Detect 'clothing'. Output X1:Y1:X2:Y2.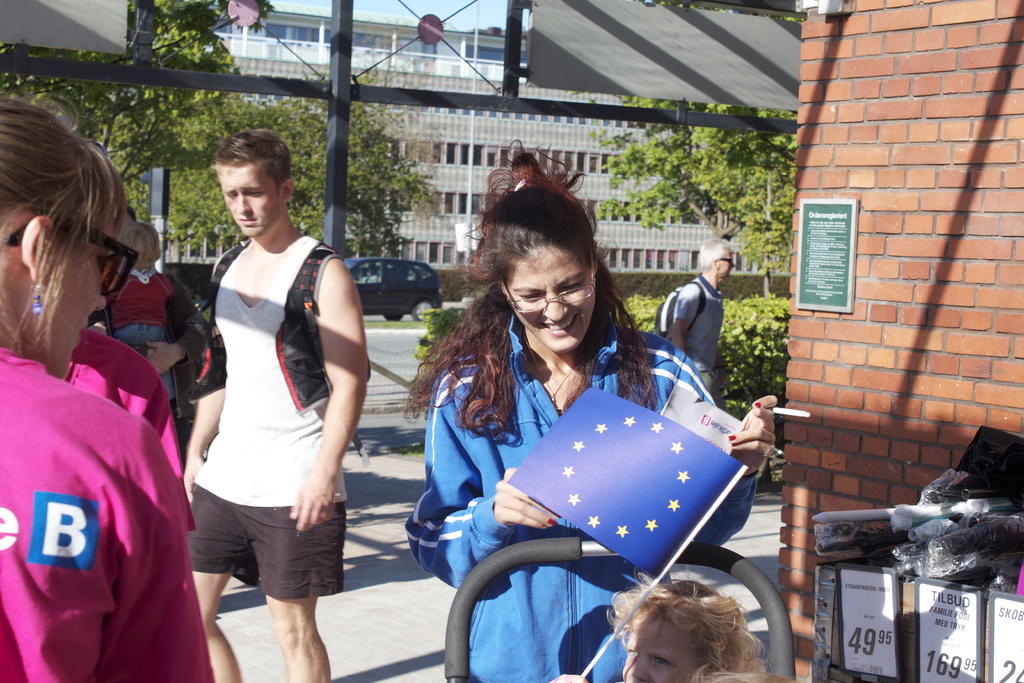
404:309:760:682.
